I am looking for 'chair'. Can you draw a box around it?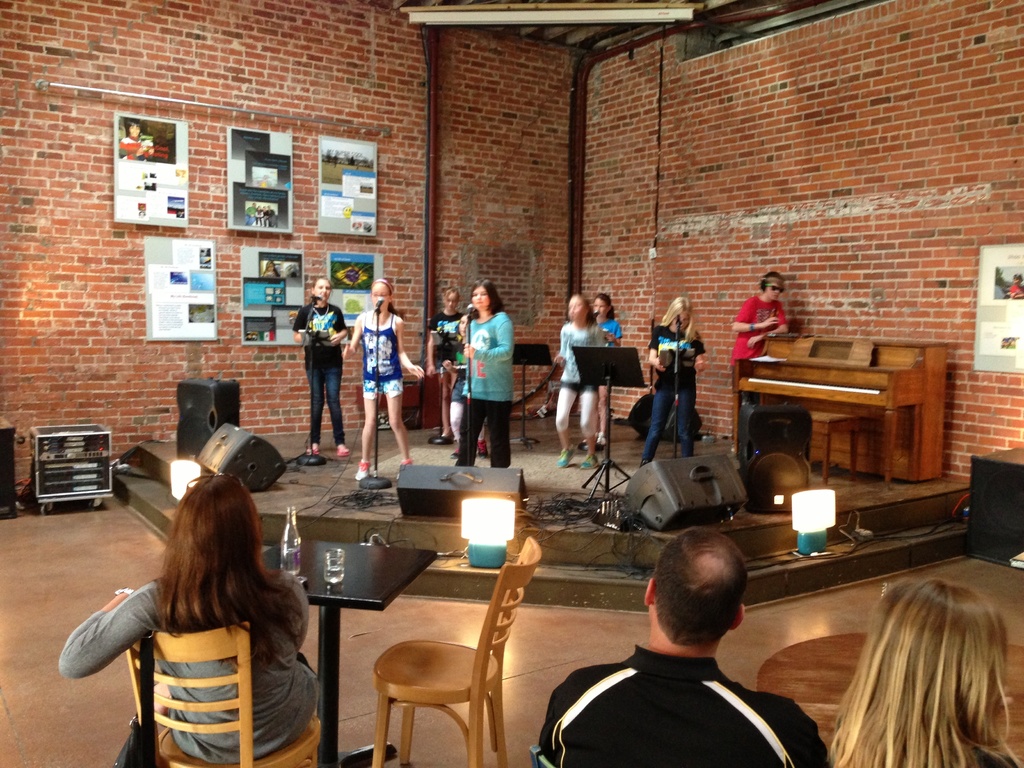
Sure, the bounding box is region(109, 616, 335, 767).
